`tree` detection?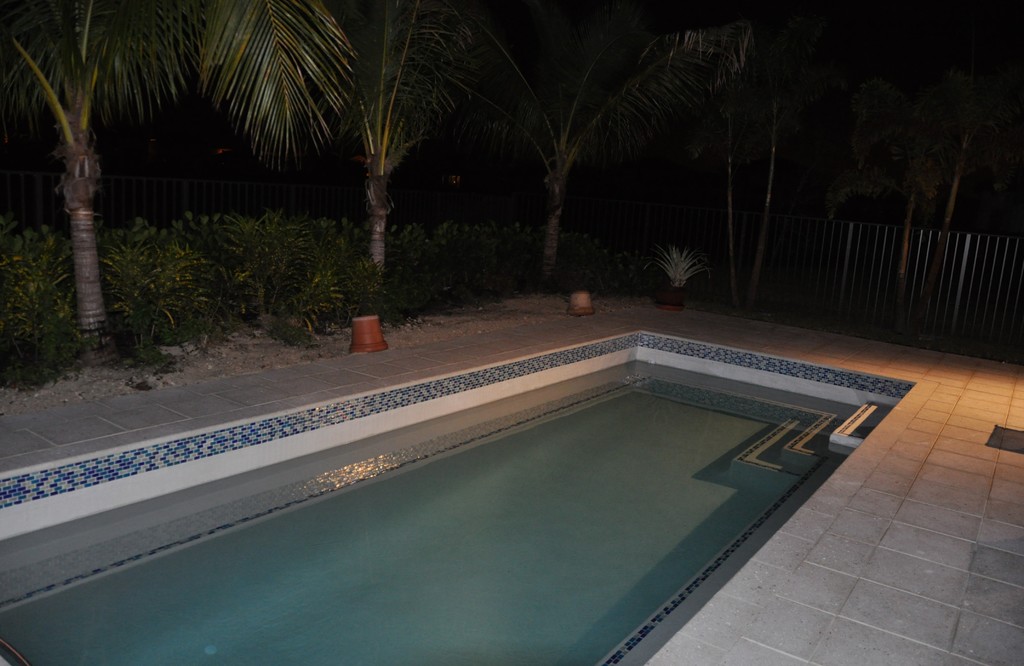
detection(0, 1, 354, 339)
